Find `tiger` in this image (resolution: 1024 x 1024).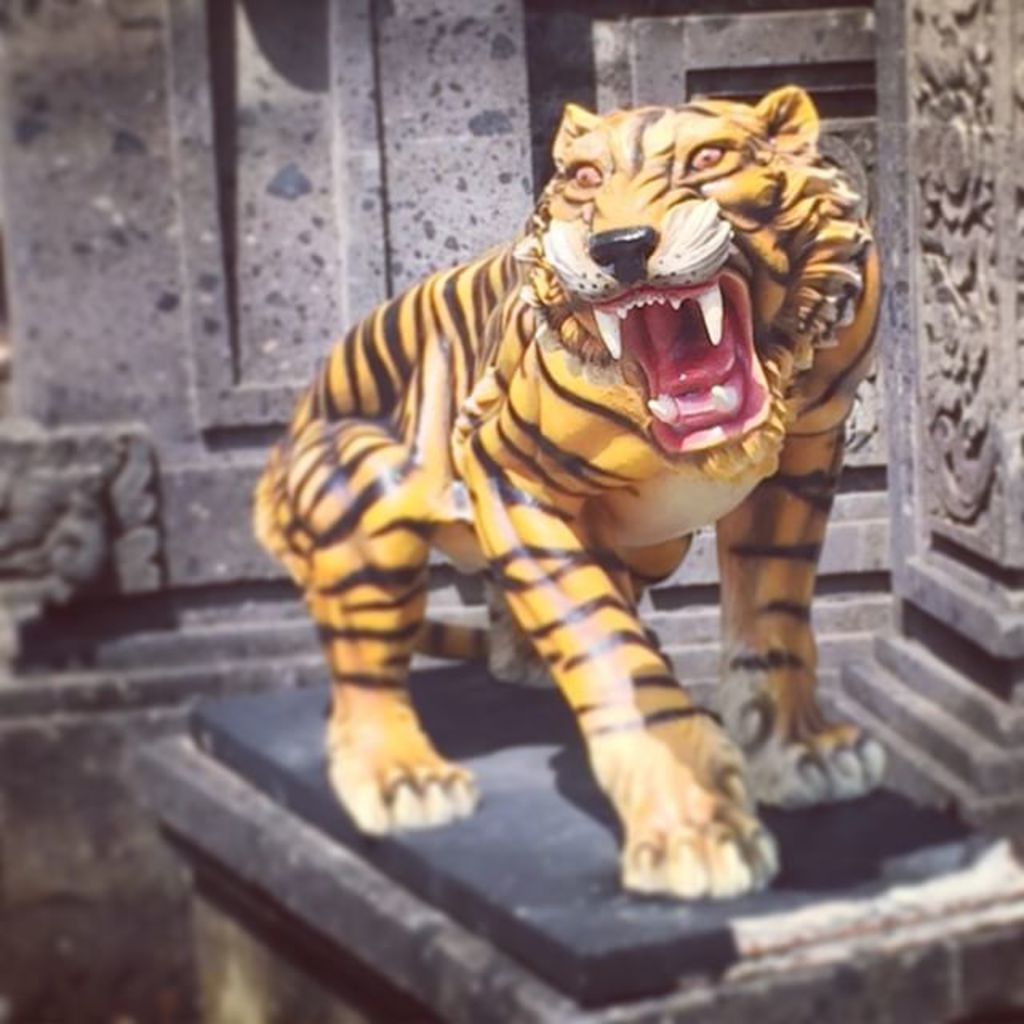
(x1=250, y1=102, x2=906, y2=917).
